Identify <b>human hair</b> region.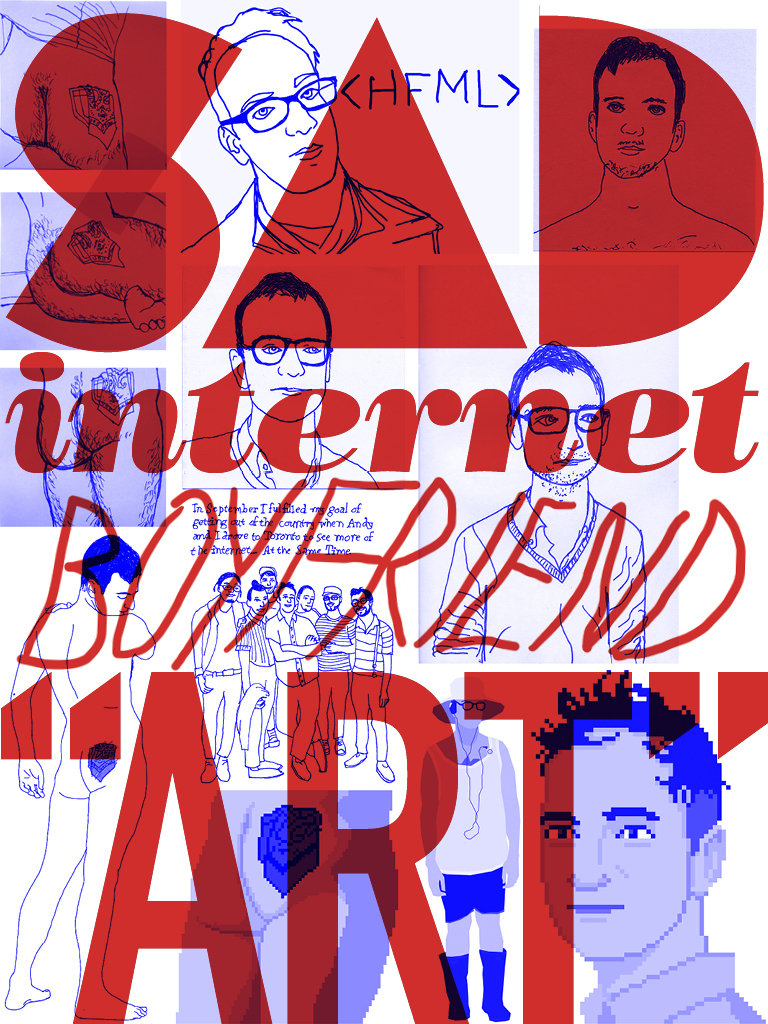
Region: bbox=[593, 32, 690, 140].
